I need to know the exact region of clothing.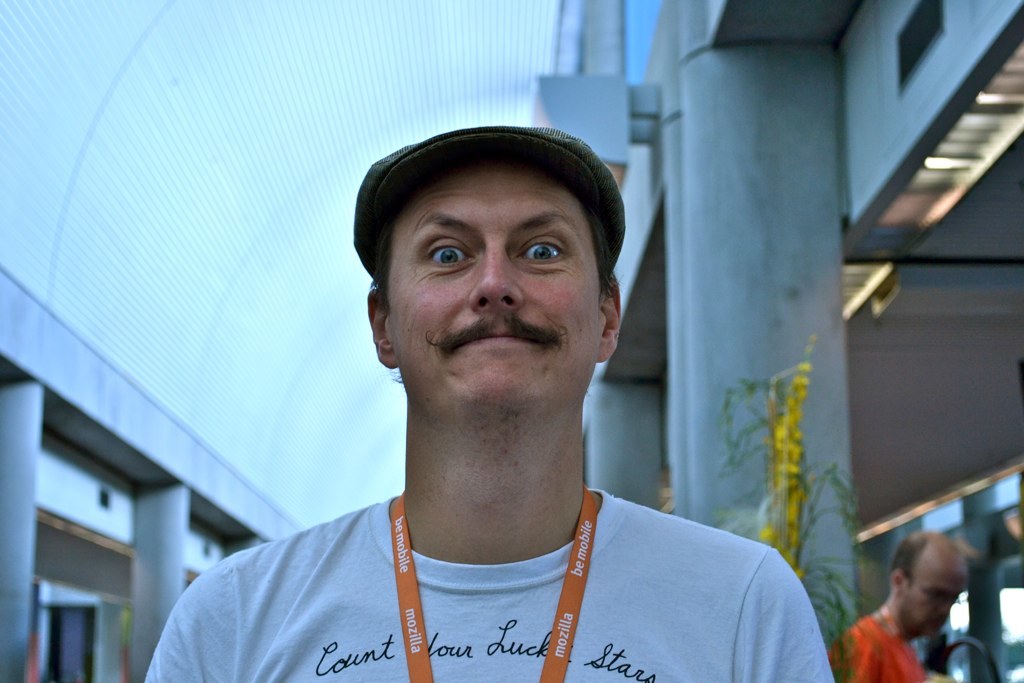
Region: x1=145, y1=487, x2=834, y2=682.
